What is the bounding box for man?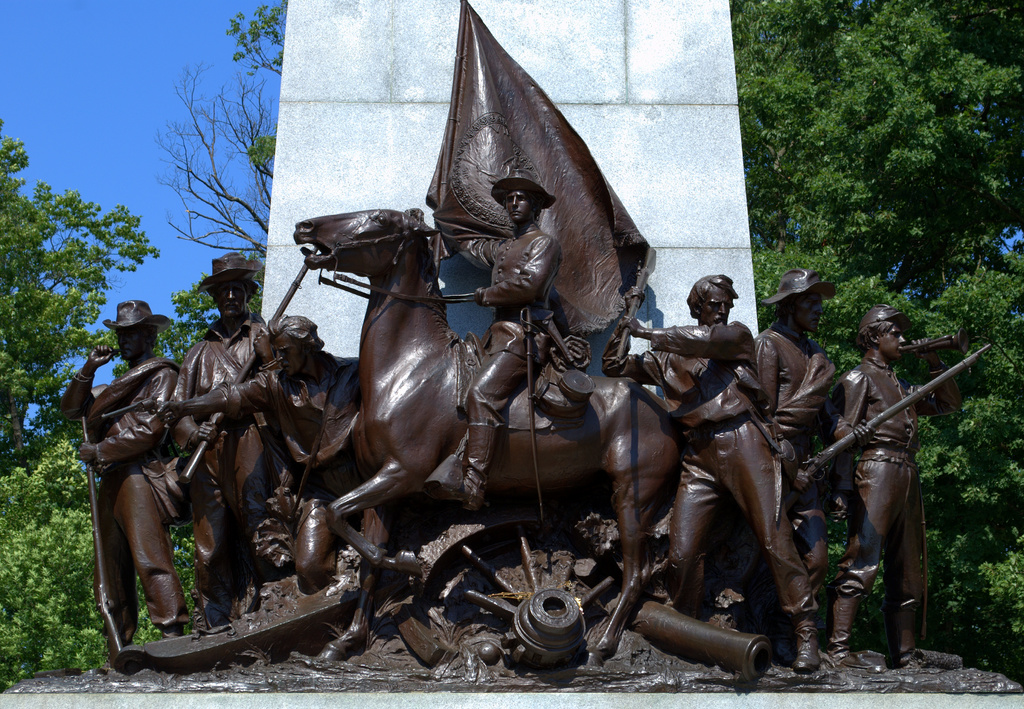
<box>58,298,190,668</box>.
